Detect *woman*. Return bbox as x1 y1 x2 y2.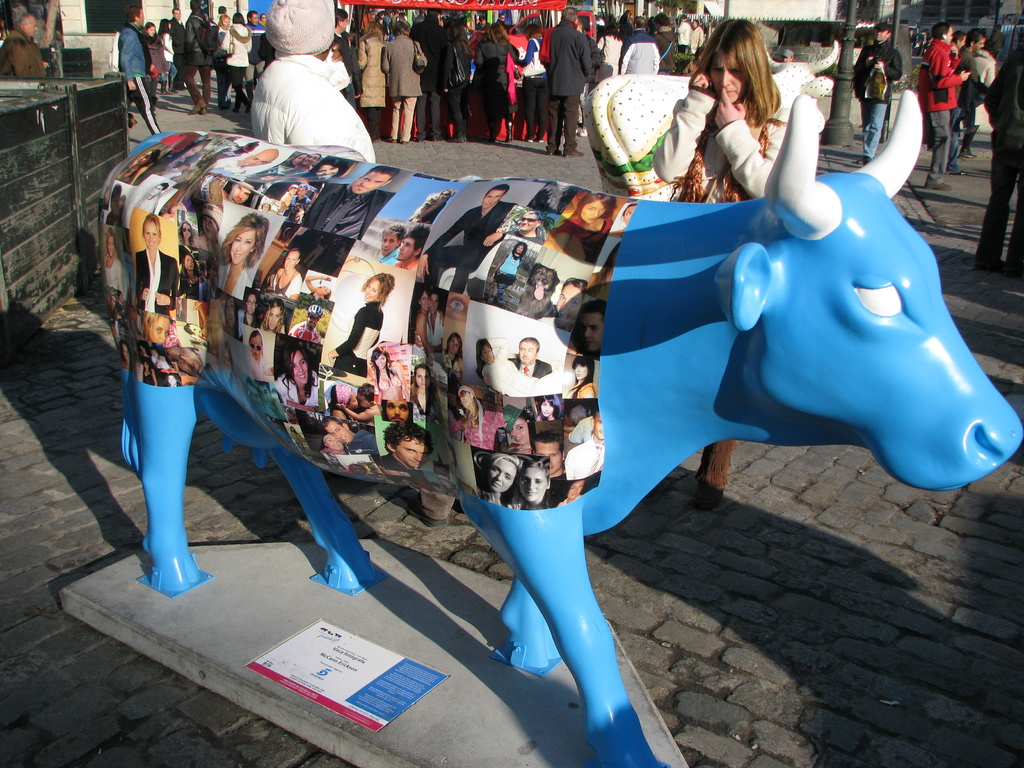
161 372 181 386.
